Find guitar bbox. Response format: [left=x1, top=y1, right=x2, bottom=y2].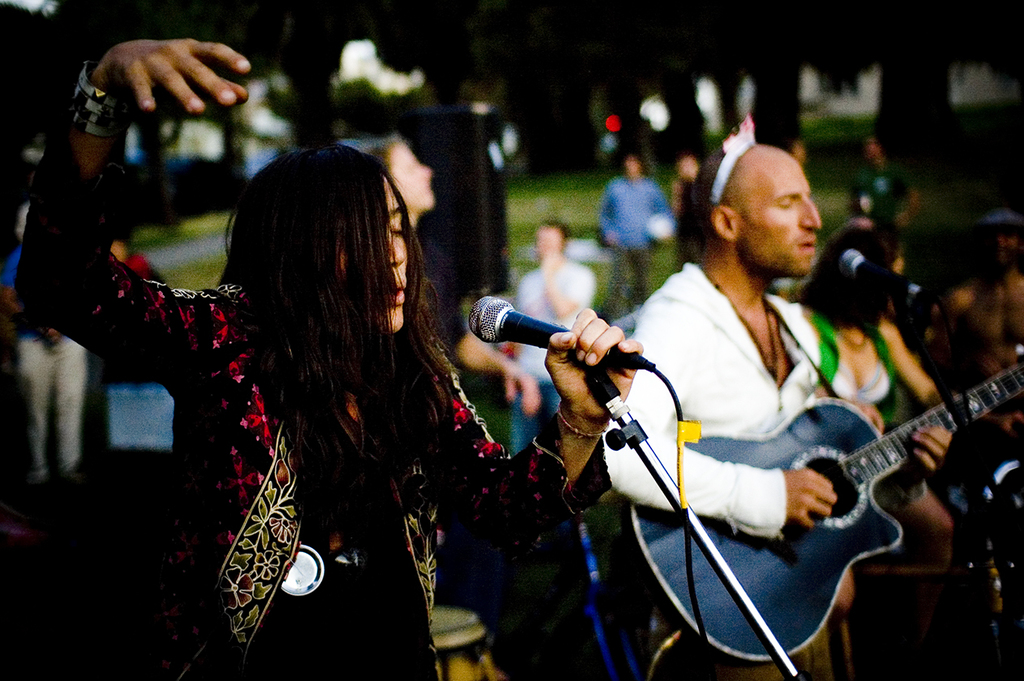
[left=560, top=345, right=968, bottom=632].
